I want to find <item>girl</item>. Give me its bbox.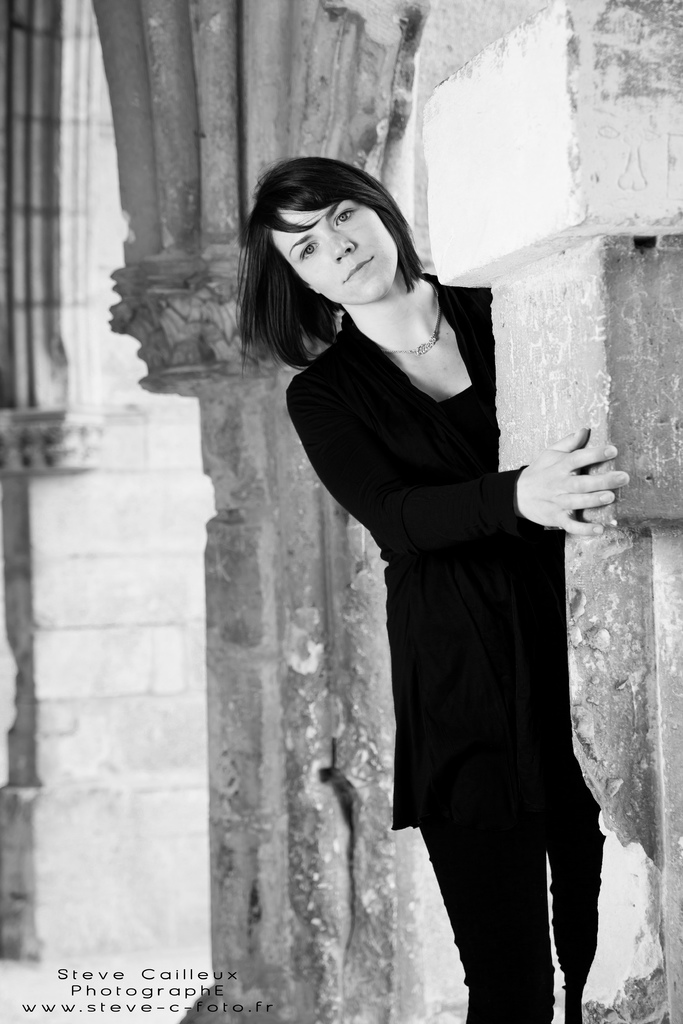
select_region(238, 155, 629, 1023).
